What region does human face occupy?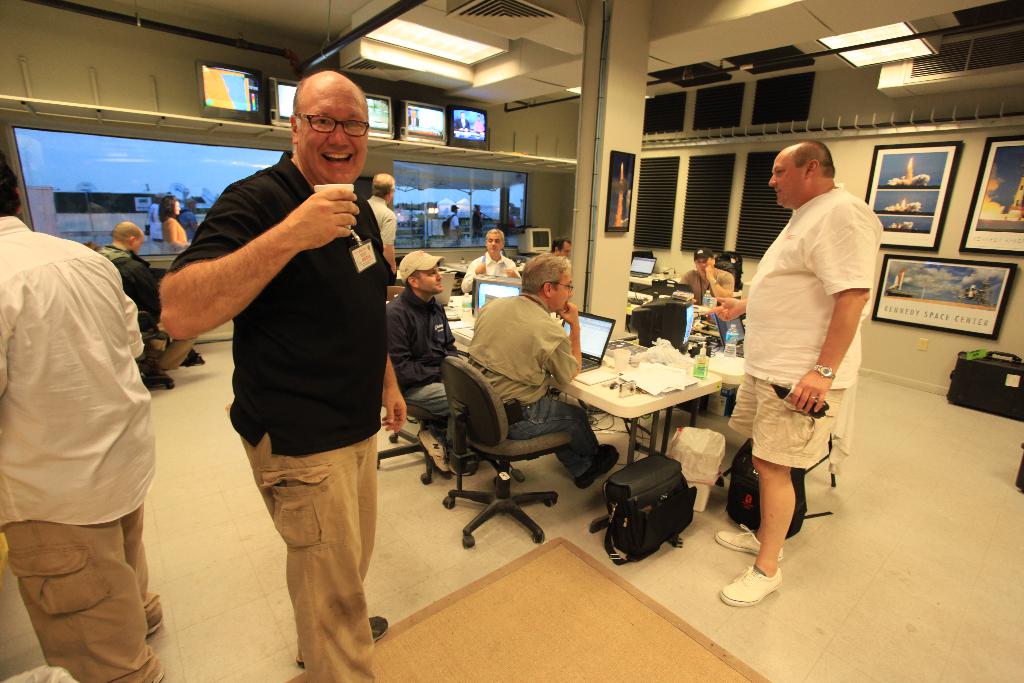
416, 261, 444, 293.
